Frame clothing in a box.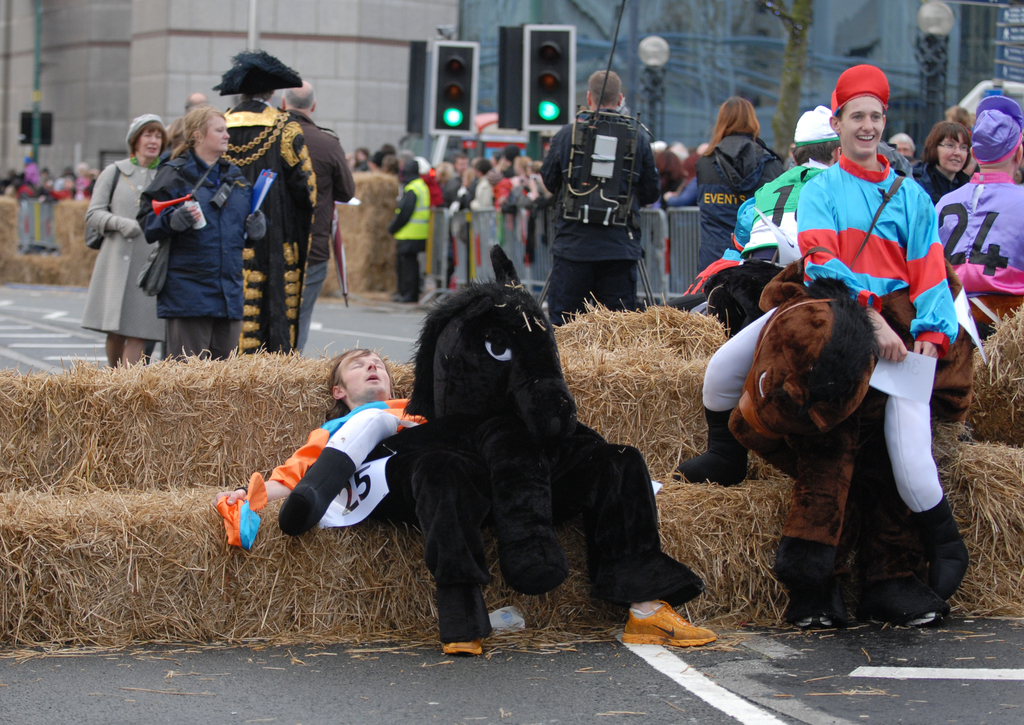
select_region(264, 397, 708, 639).
